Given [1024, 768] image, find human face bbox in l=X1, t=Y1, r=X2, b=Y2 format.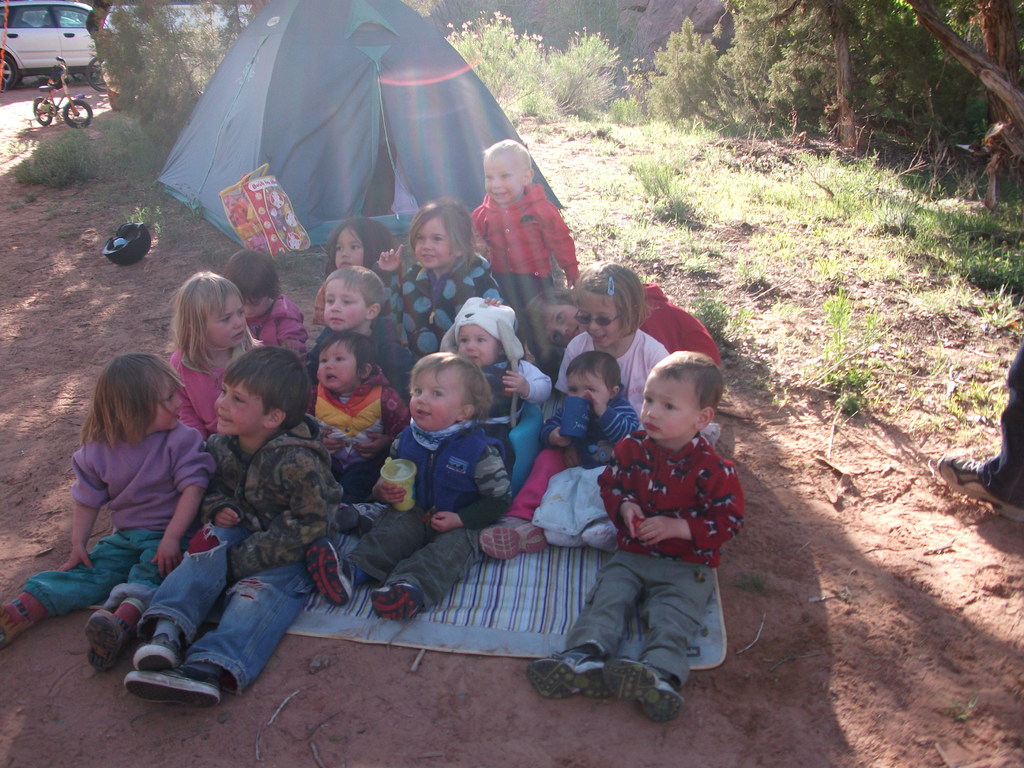
l=245, t=298, r=265, b=321.
